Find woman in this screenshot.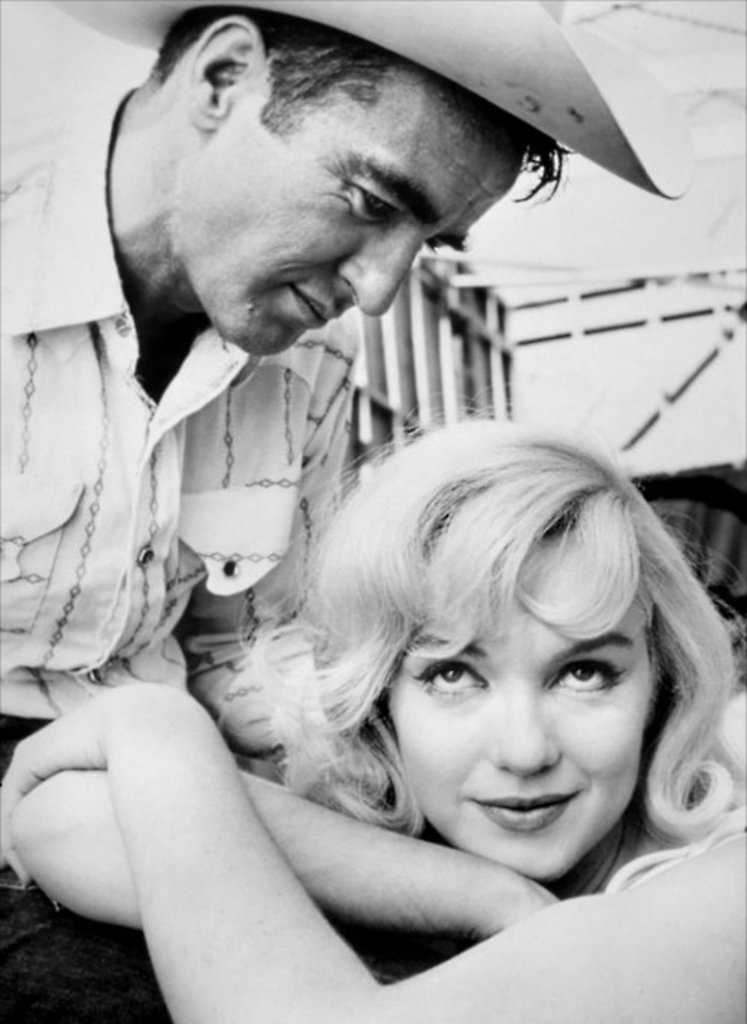
The bounding box for woman is 0, 386, 746, 1023.
